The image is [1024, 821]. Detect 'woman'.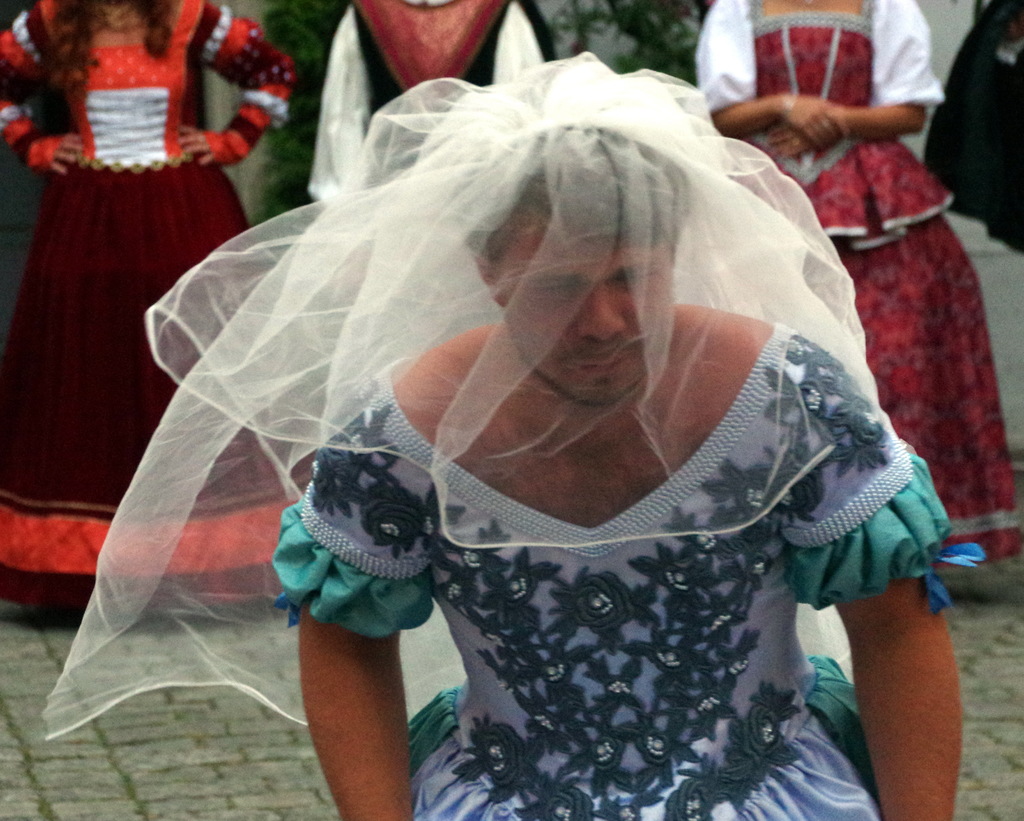
Detection: x1=112 y1=33 x2=955 y2=782.
